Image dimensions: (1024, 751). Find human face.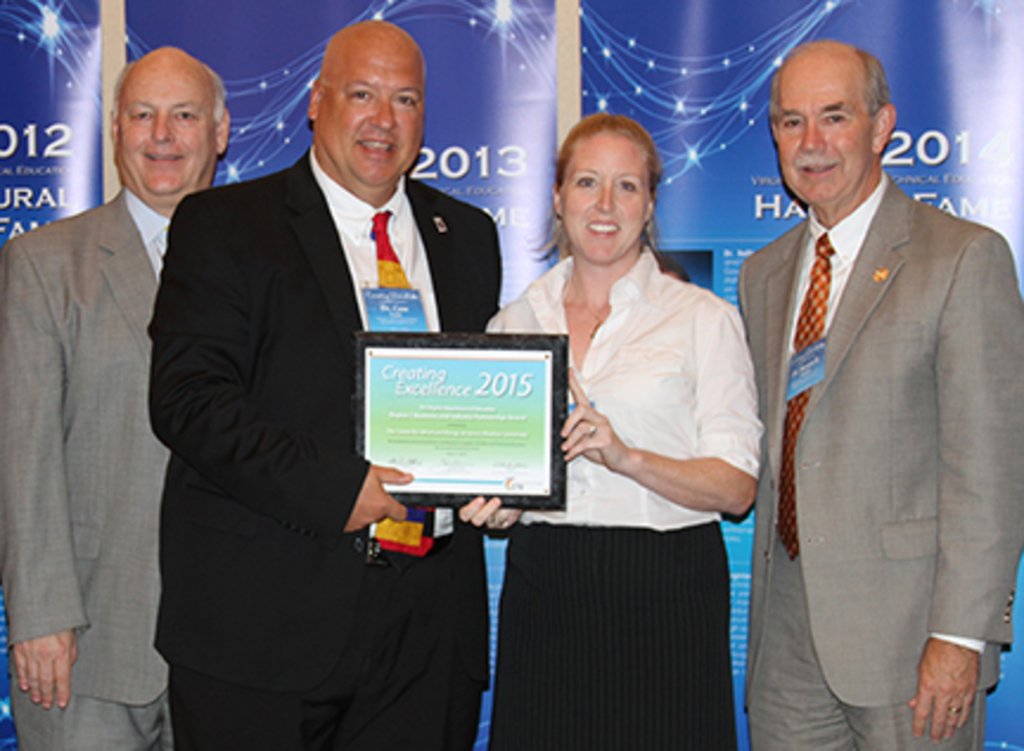
bbox=[320, 47, 422, 194].
